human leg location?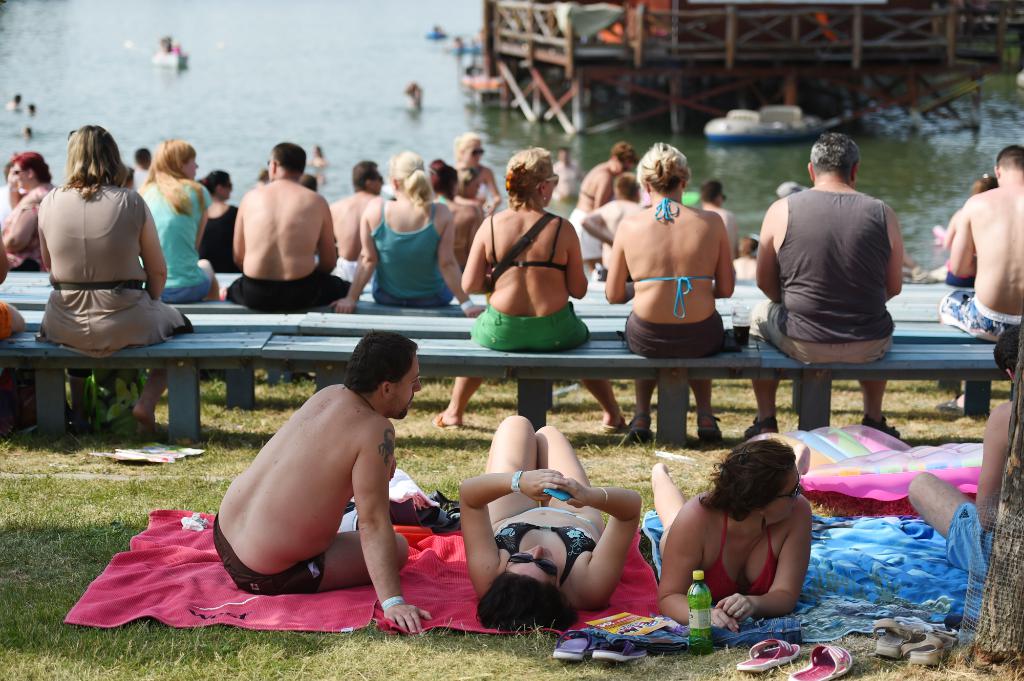
left=475, top=419, right=541, bottom=513
